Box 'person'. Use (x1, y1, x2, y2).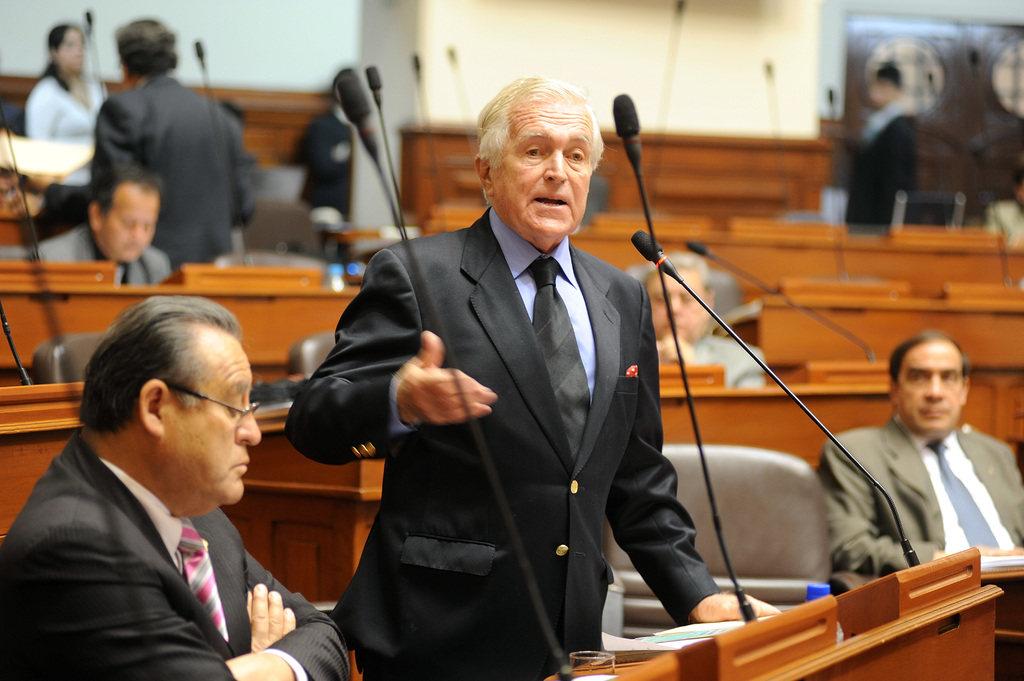
(87, 18, 267, 275).
